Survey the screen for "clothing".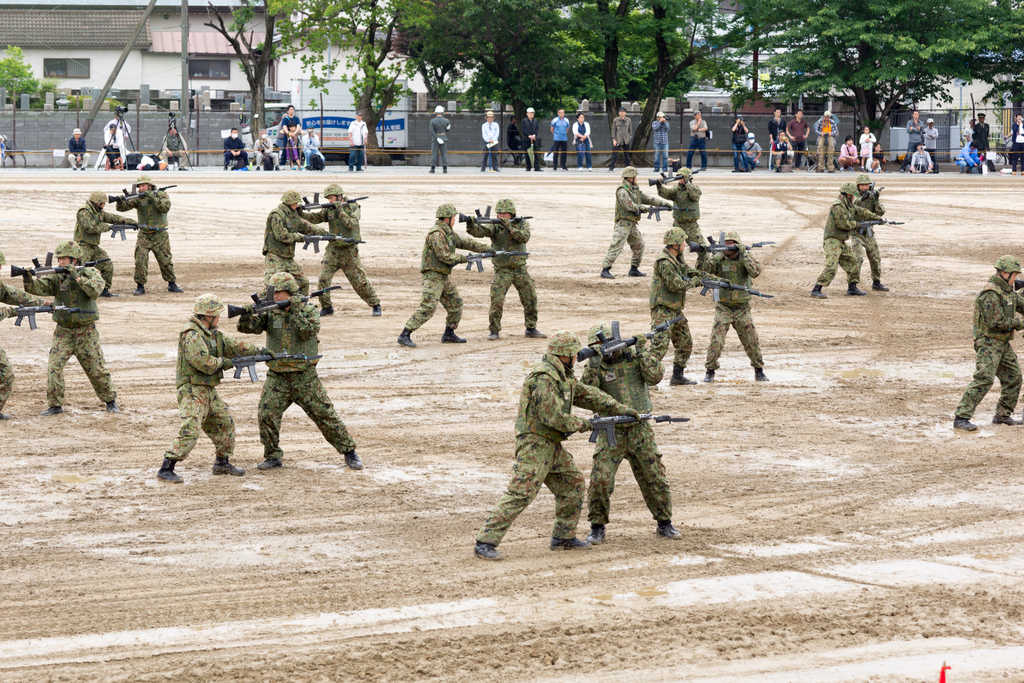
Survey found: <region>165, 124, 194, 169</region>.
